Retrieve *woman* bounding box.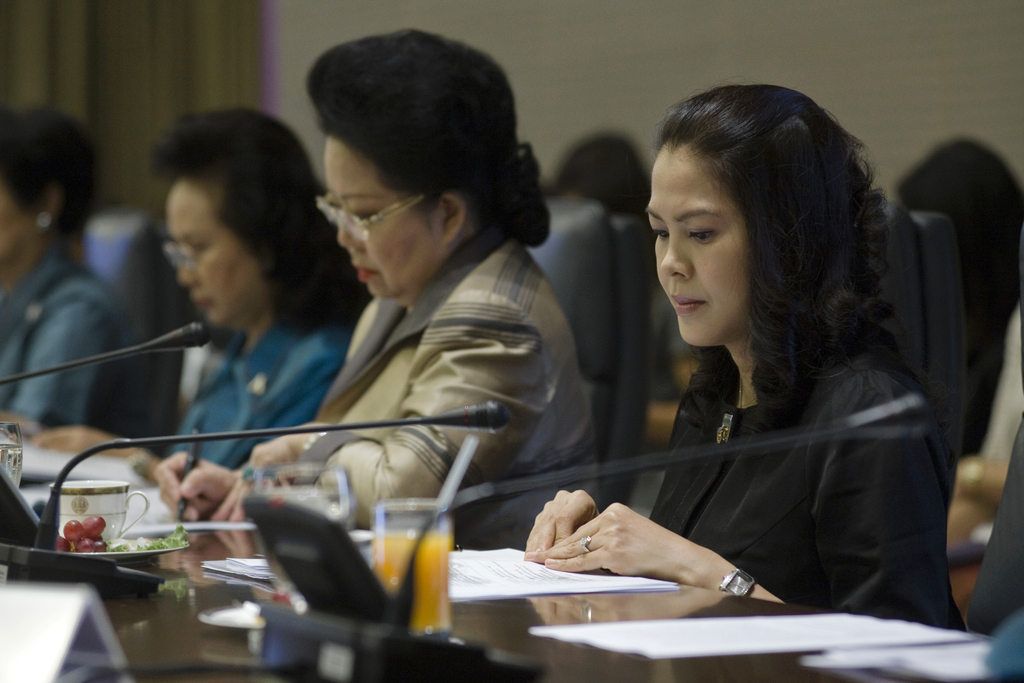
Bounding box: {"left": 0, "top": 94, "right": 167, "bottom": 446}.
